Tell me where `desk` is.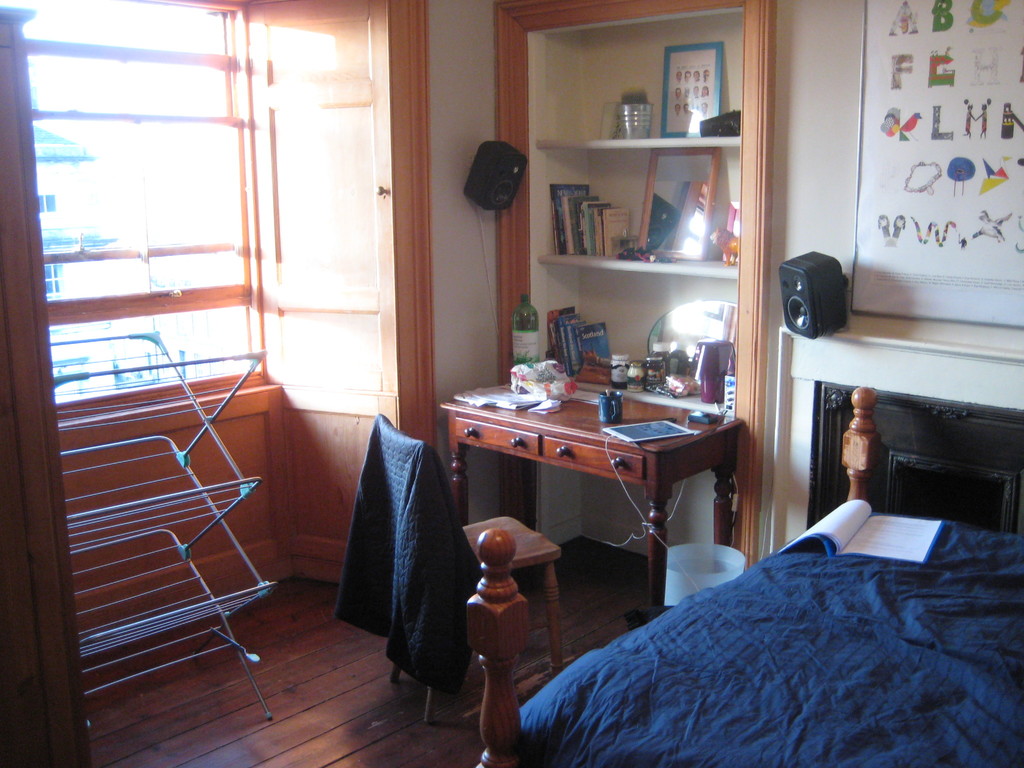
`desk` is at <region>436, 364, 760, 617</region>.
